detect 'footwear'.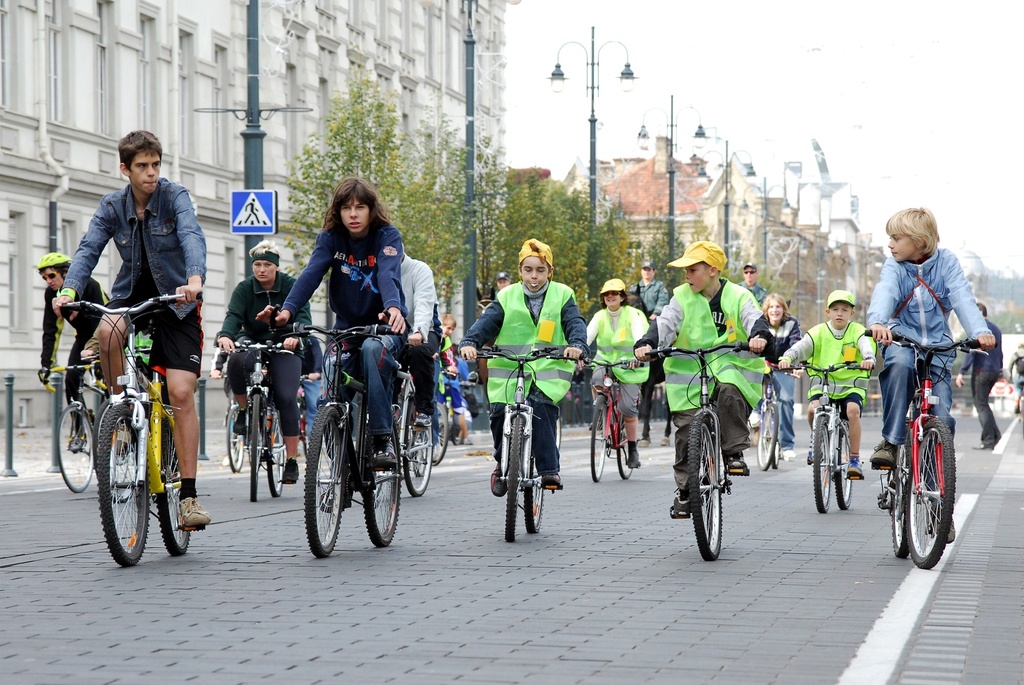
Detected at 869, 440, 895, 465.
